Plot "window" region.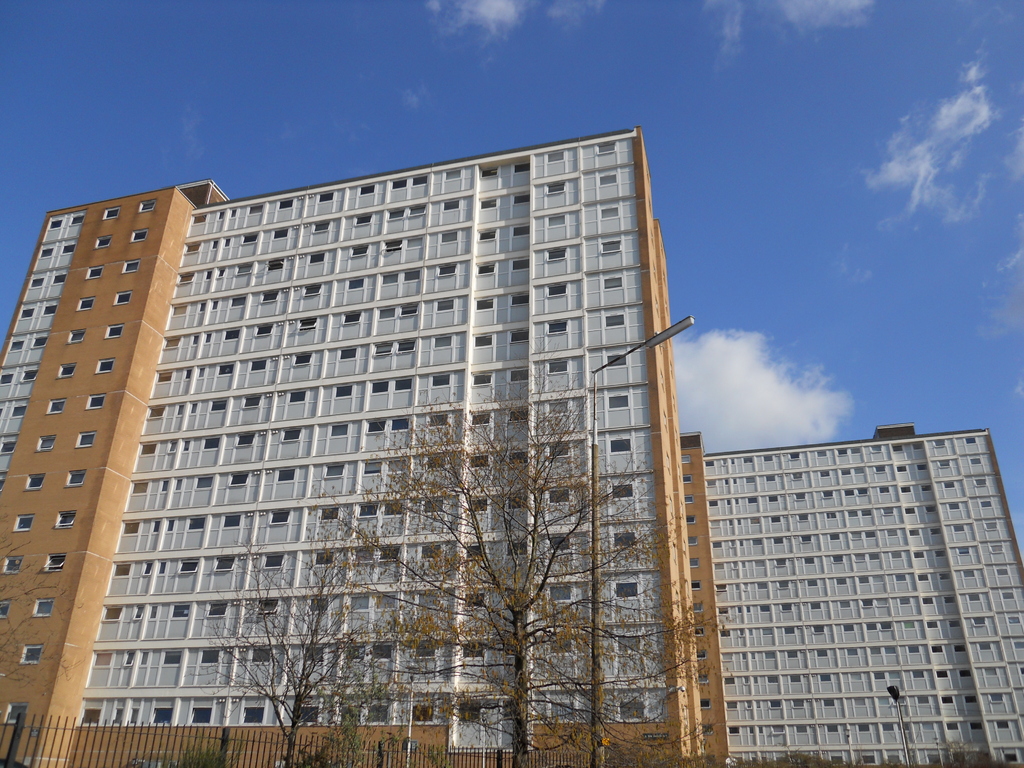
Plotted at l=368, t=705, r=388, b=725.
